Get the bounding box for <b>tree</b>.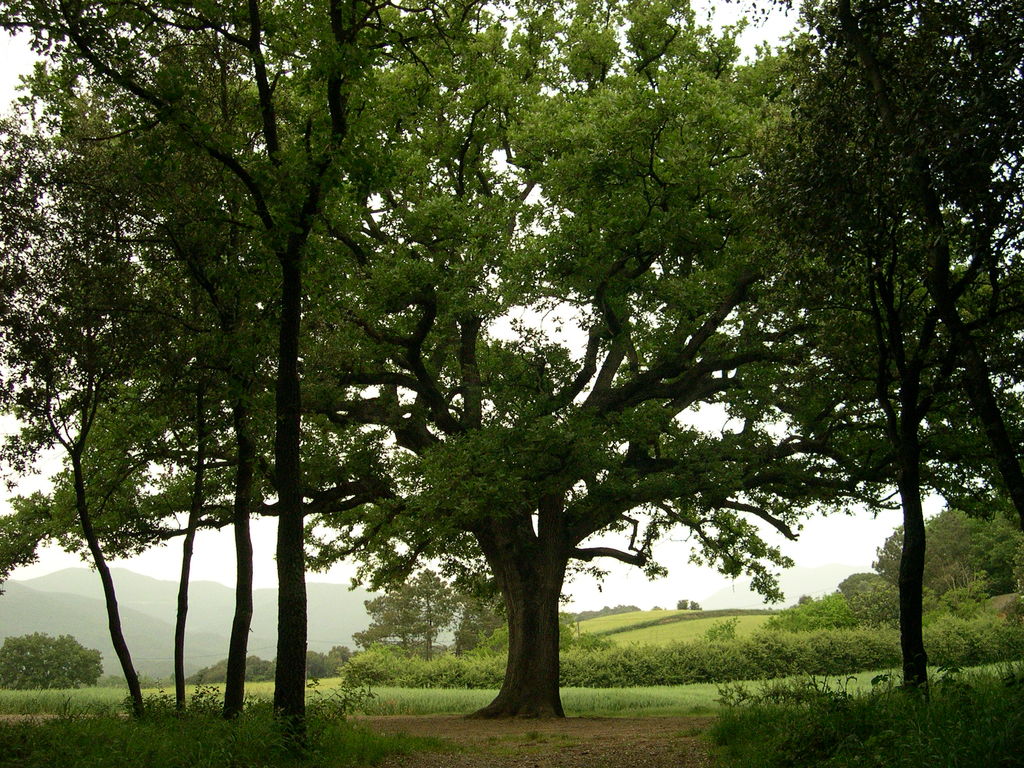
225/0/890/723.
